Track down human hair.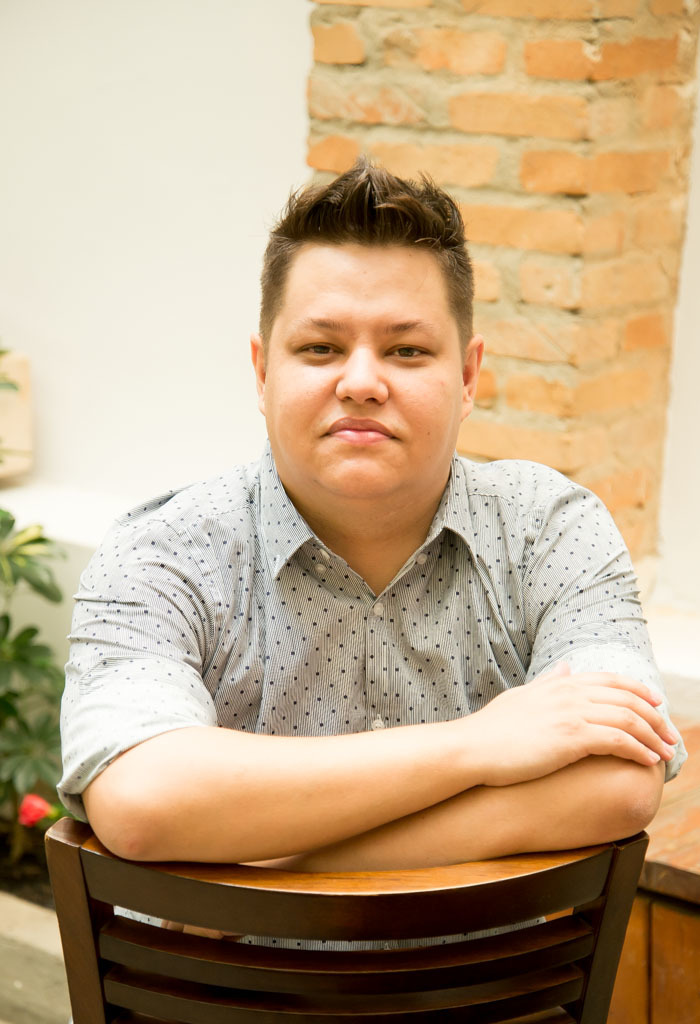
Tracked to l=253, t=151, r=481, b=385.
